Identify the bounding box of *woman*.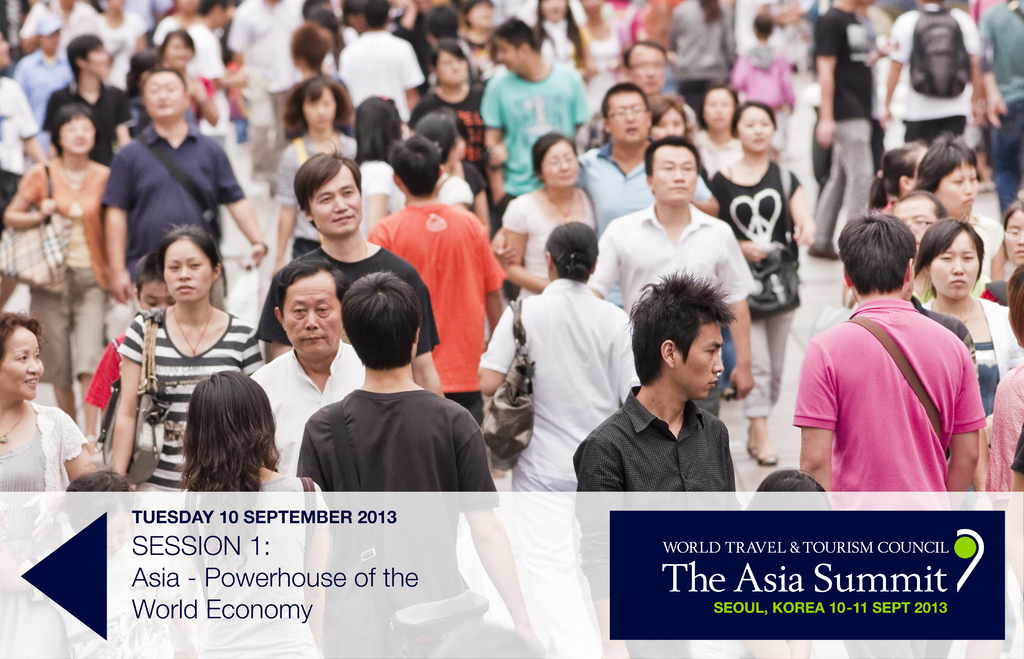
(x1=910, y1=140, x2=1012, y2=286).
